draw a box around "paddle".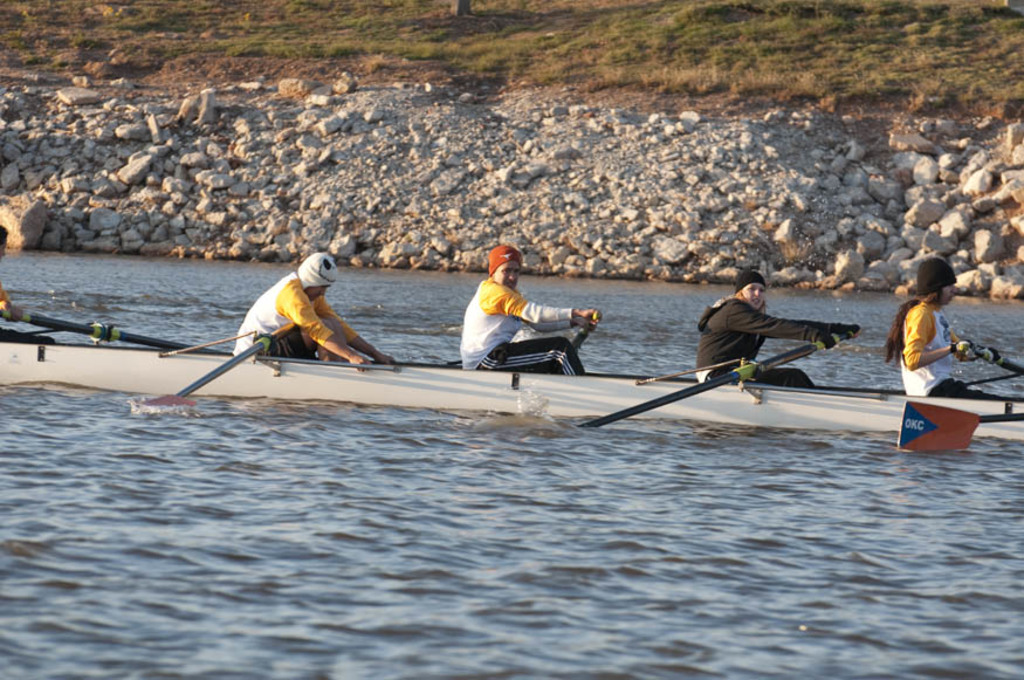
left=145, top=334, right=274, bottom=407.
